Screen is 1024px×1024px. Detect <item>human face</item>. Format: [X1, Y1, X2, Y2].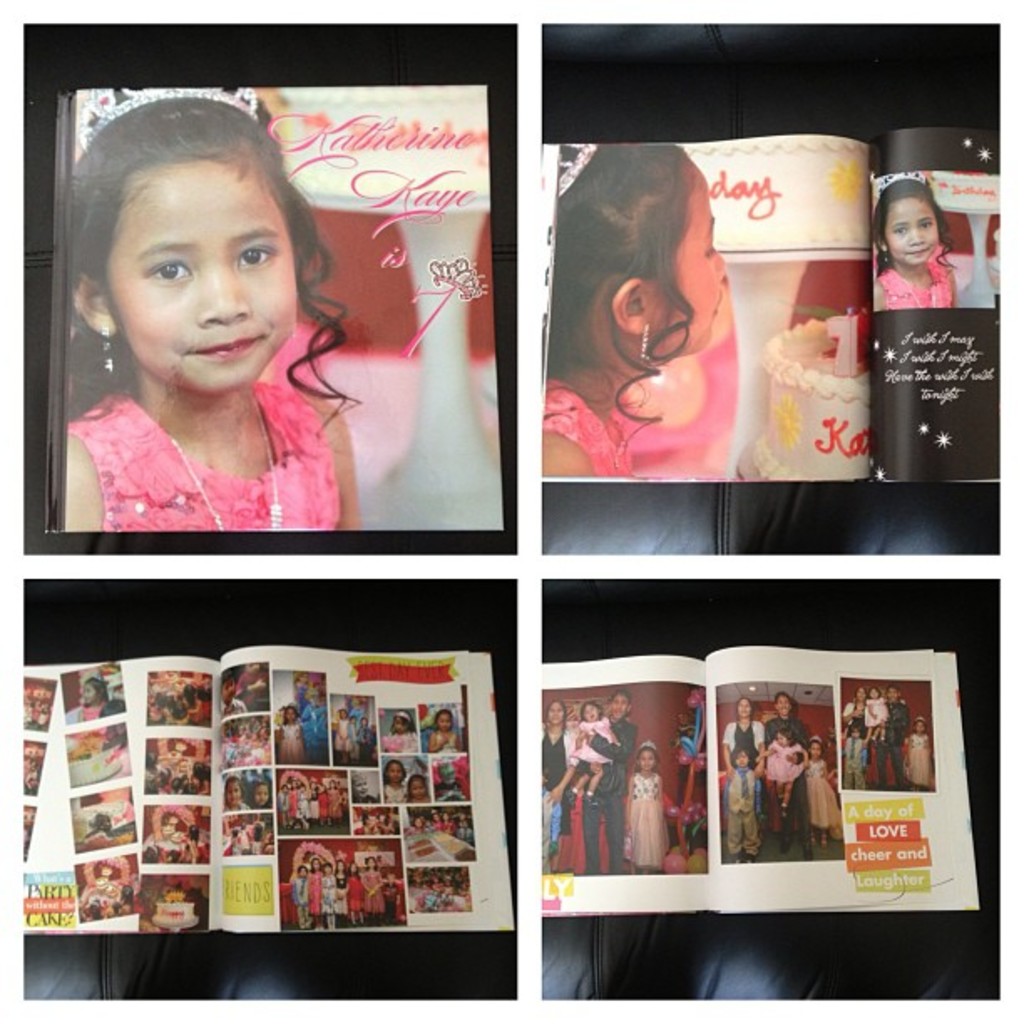
[669, 187, 726, 348].
